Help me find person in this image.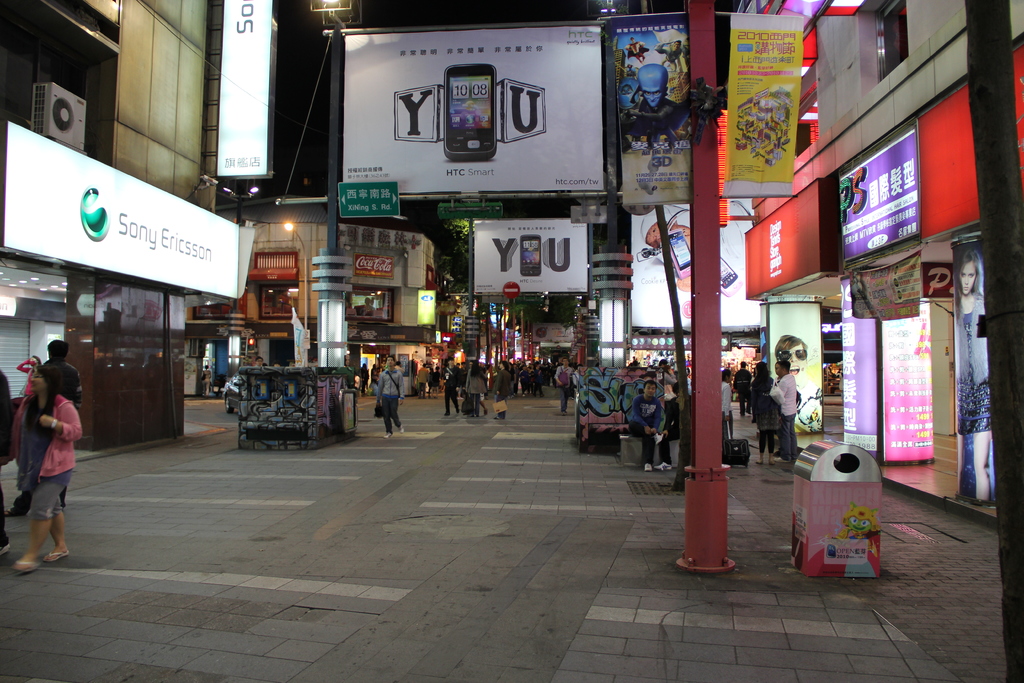
Found it: <box>657,377,691,470</box>.
